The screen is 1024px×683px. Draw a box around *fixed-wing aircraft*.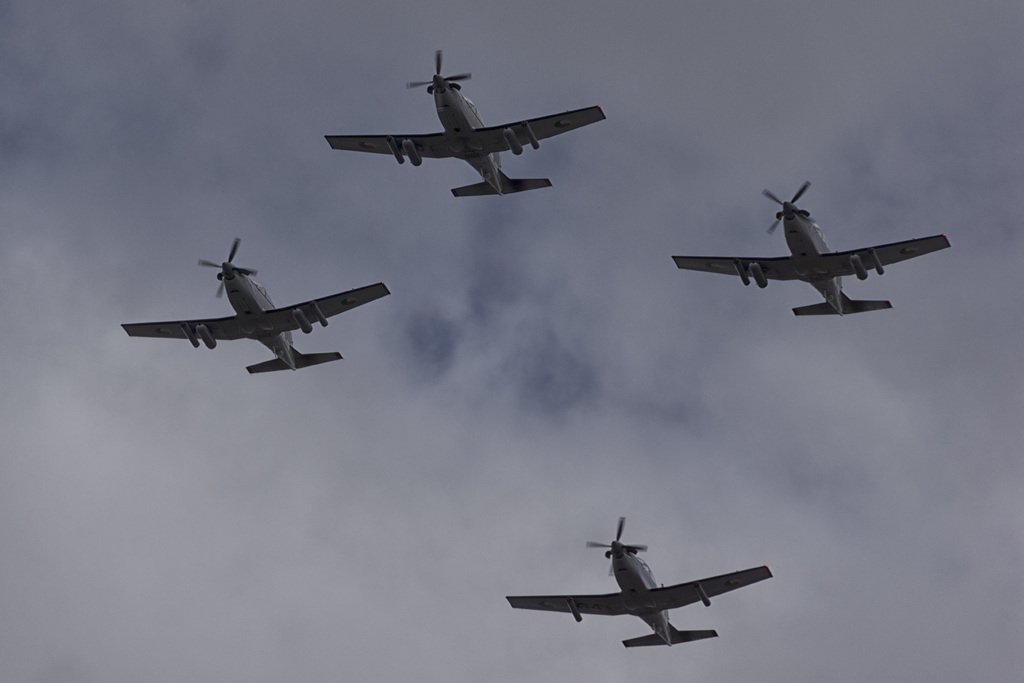
Rect(323, 49, 609, 201).
